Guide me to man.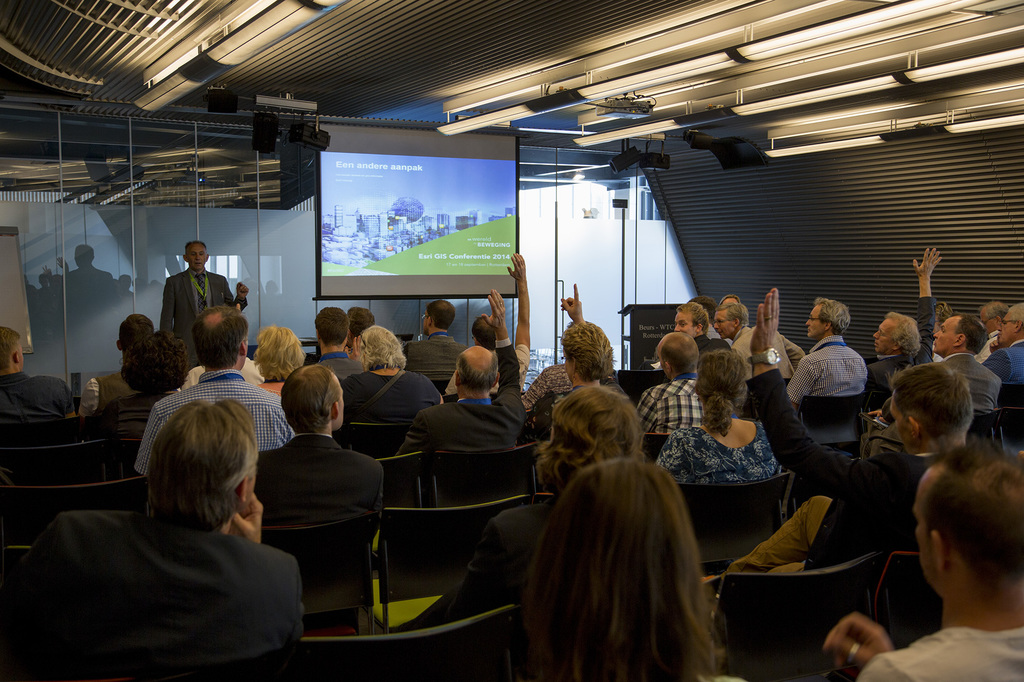
Guidance: [635,329,703,436].
